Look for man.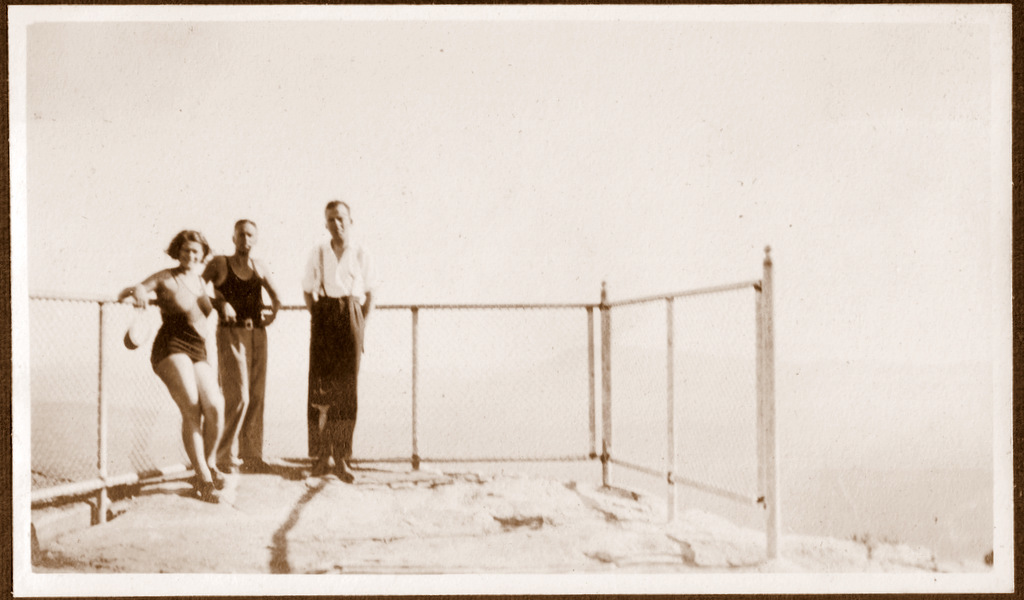
Found: 298, 198, 375, 480.
